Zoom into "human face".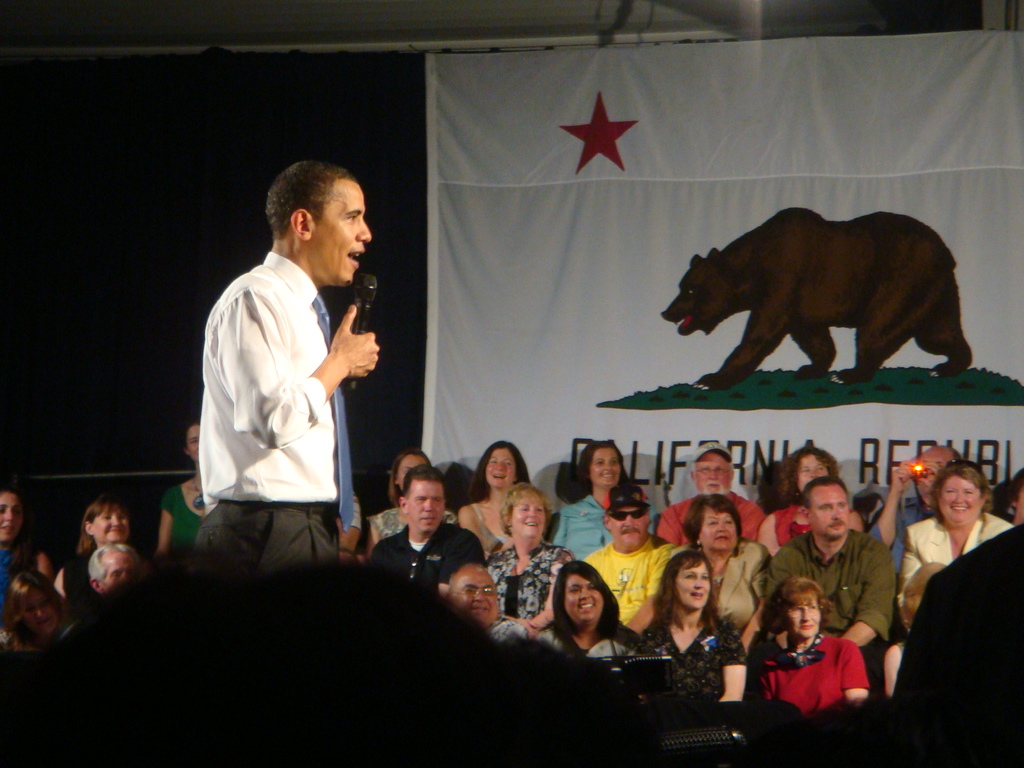
Zoom target: box=[0, 488, 22, 547].
